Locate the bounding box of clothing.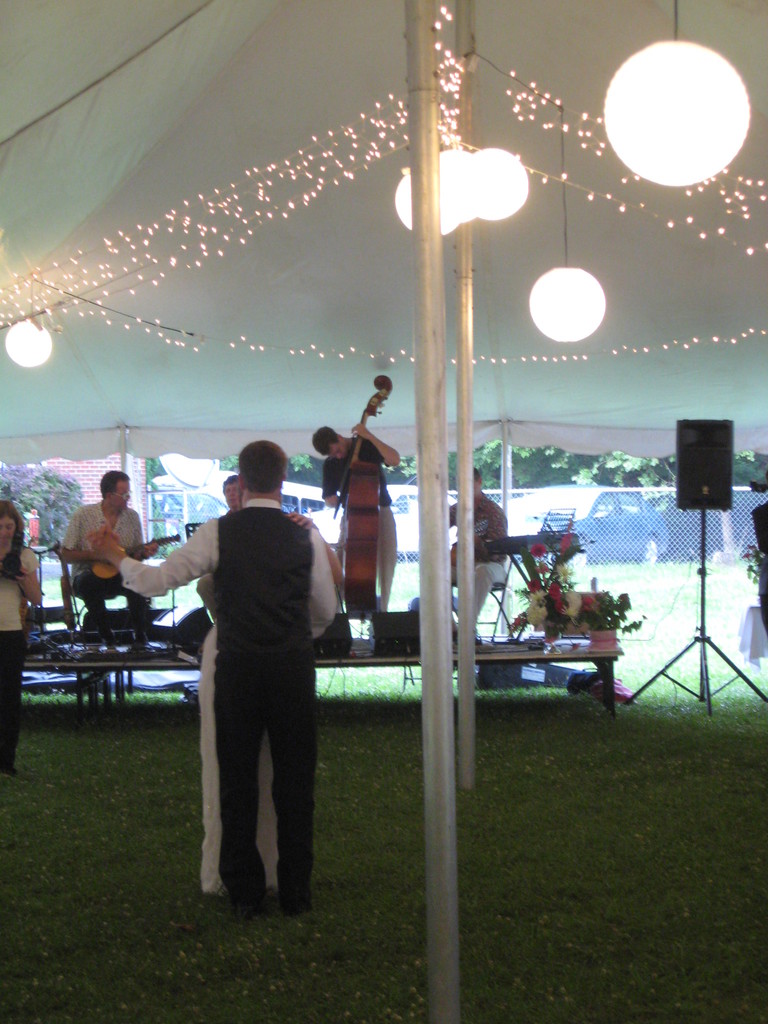
Bounding box: left=433, top=490, right=506, bottom=629.
